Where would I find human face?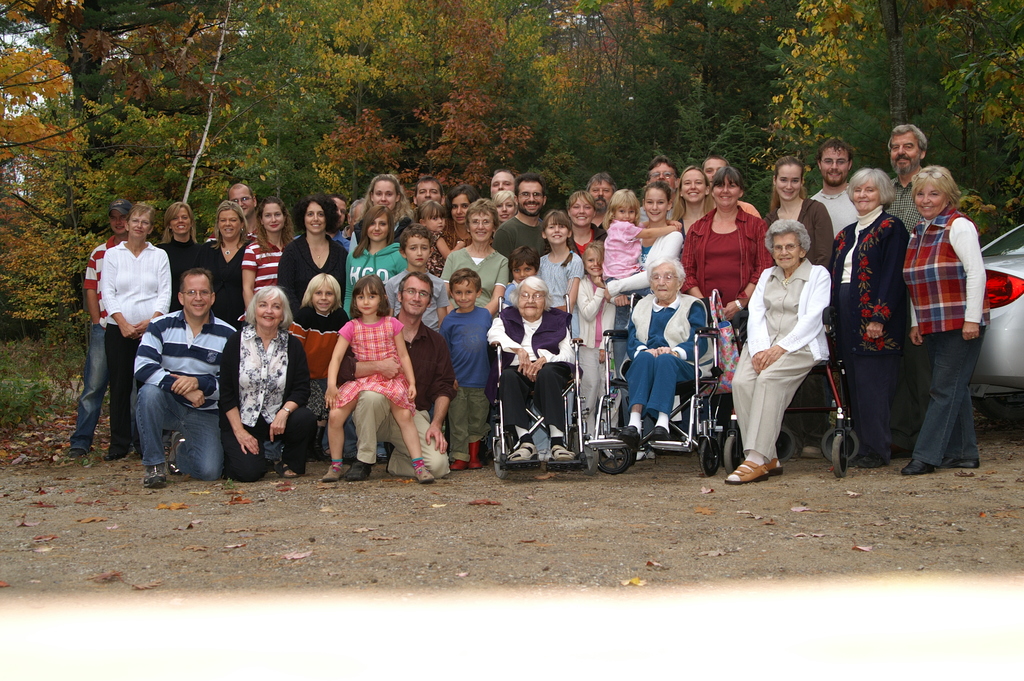
At <region>492, 173, 513, 192</region>.
